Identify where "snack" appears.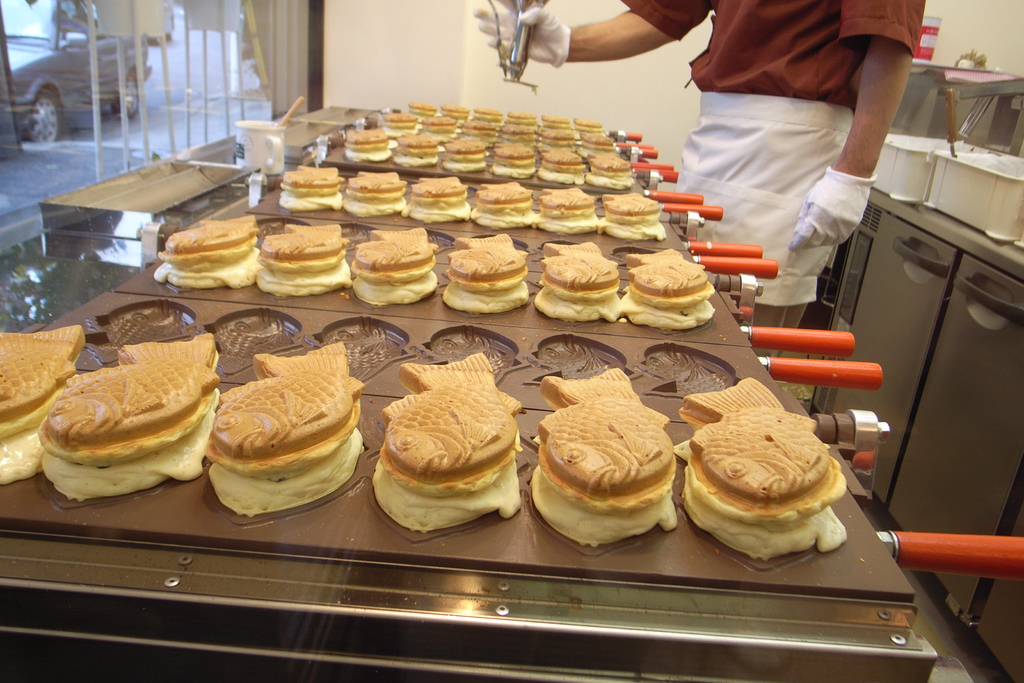
Appears at (154,210,257,297).
